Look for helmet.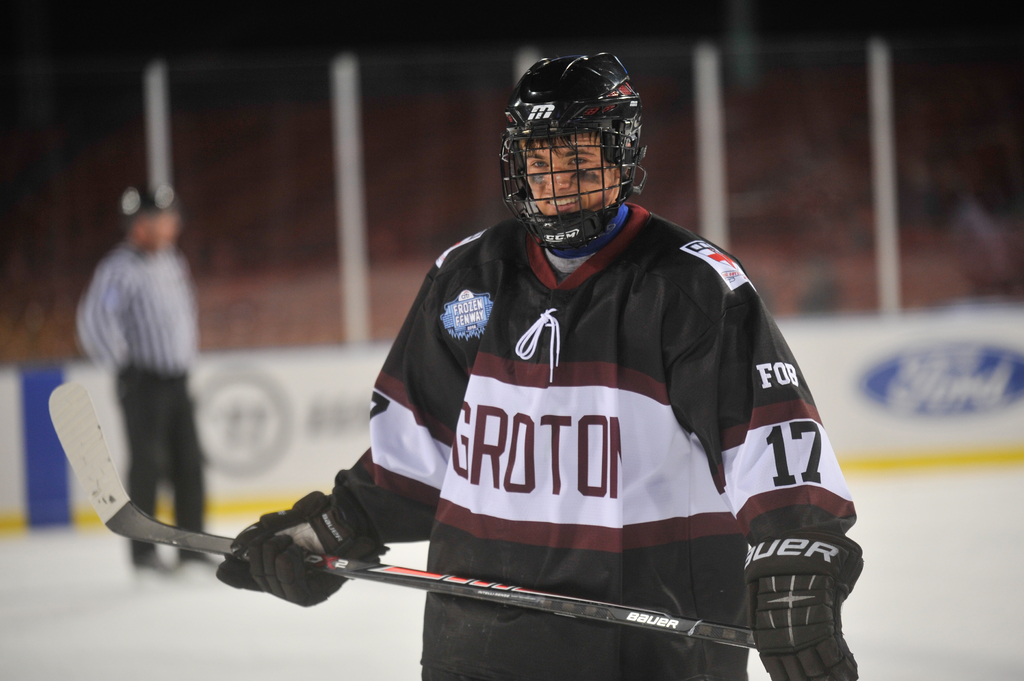
Found: region(500, 45, 655, 258).
